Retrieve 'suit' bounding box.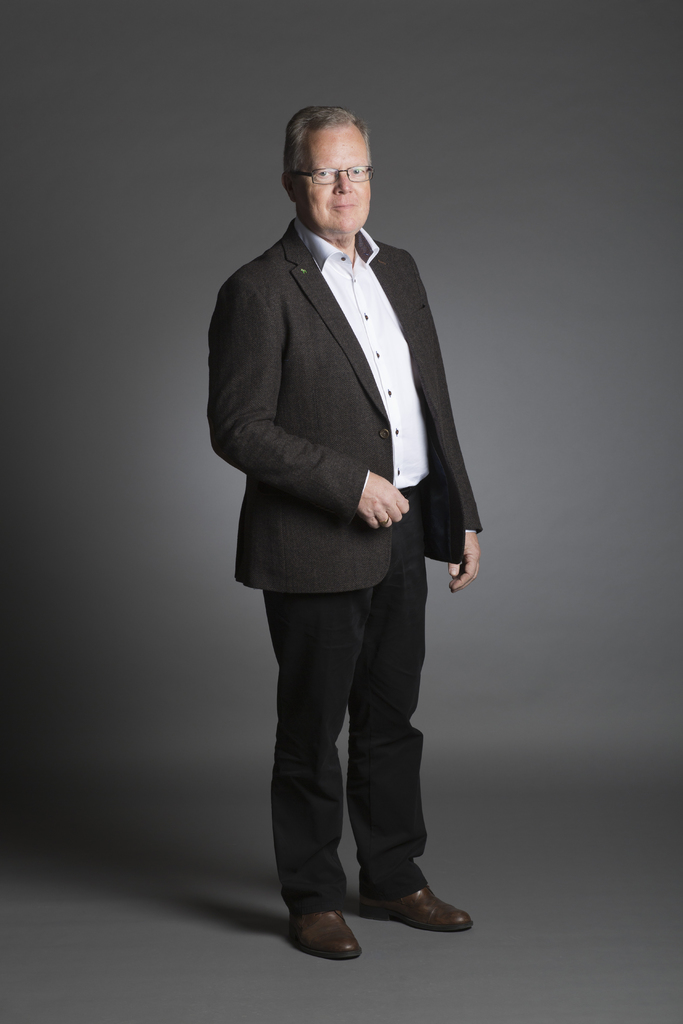
Bounding box: {"x1": 195, "y1": 218, "x2": 486, "y2": 918}.
